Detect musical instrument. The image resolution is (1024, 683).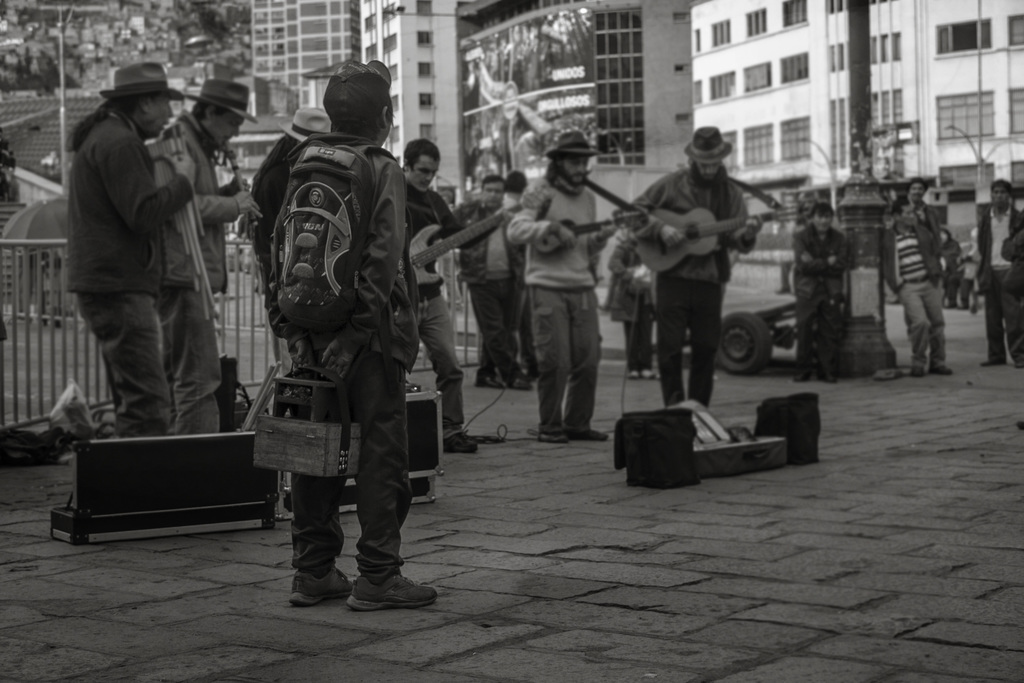
crop(221, 143, 259, 235).
